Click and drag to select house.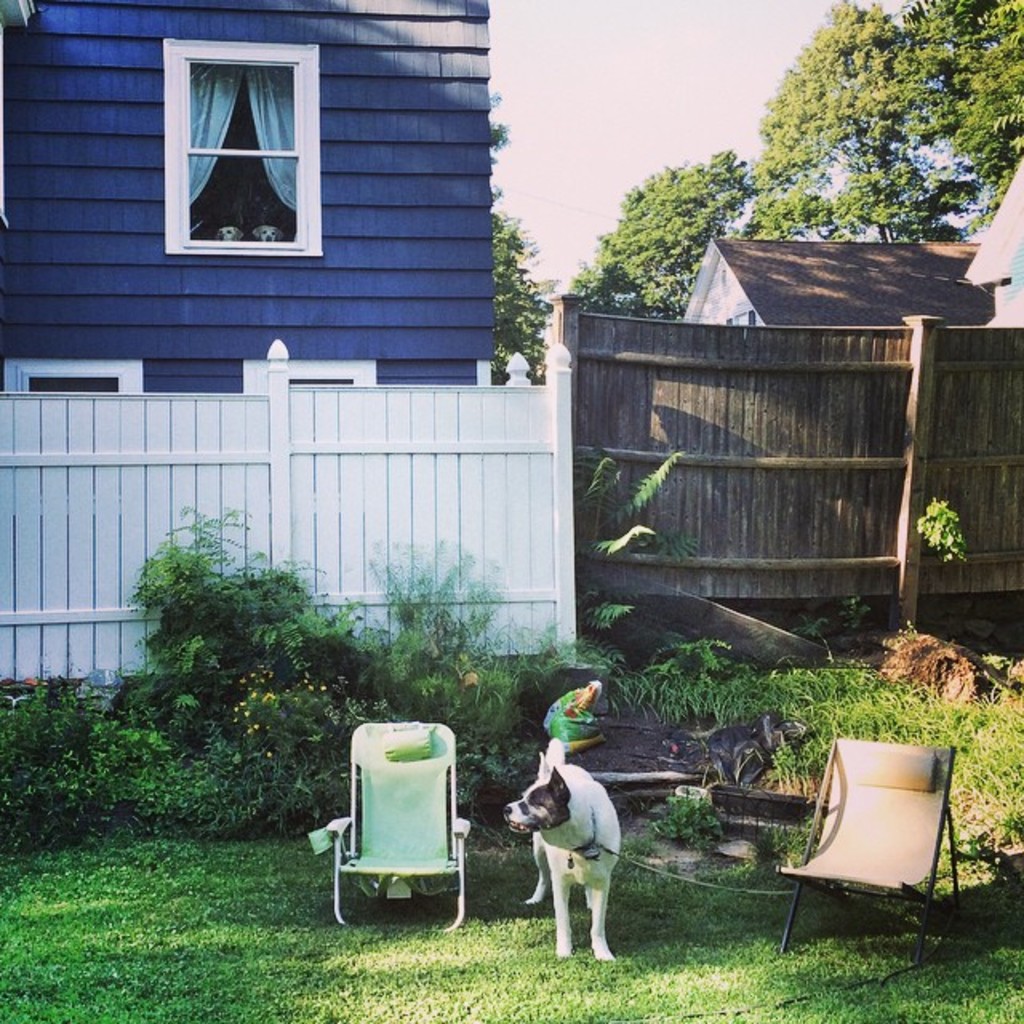
Selection: <bbox>0, 0, 515, 397</bbox>.
